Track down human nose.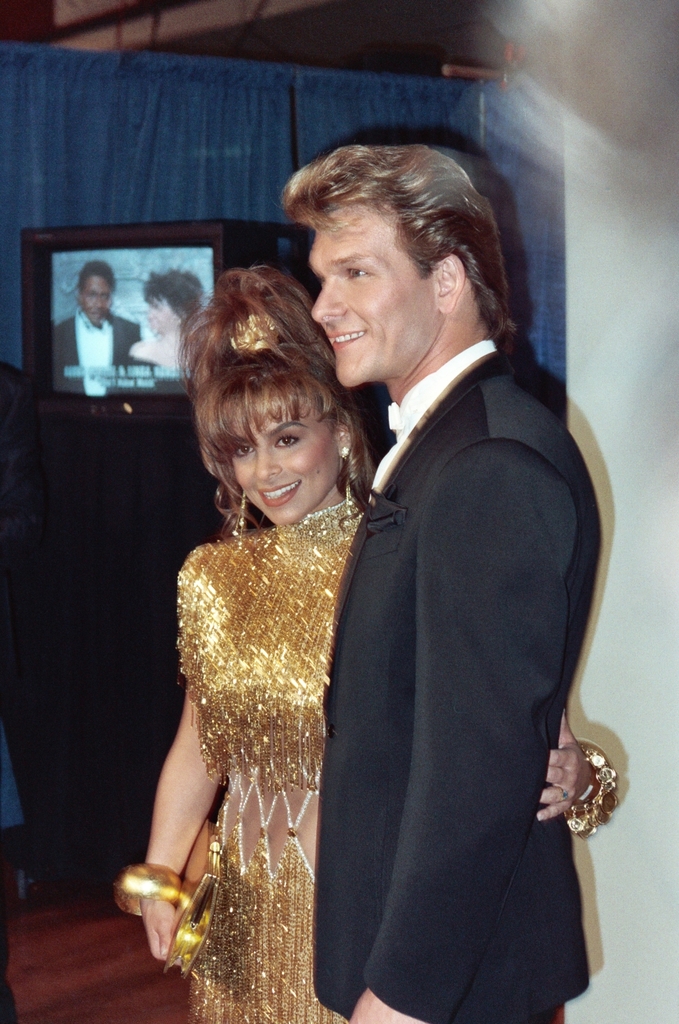
Tracked to bbox(255, 444, 277, 480).
